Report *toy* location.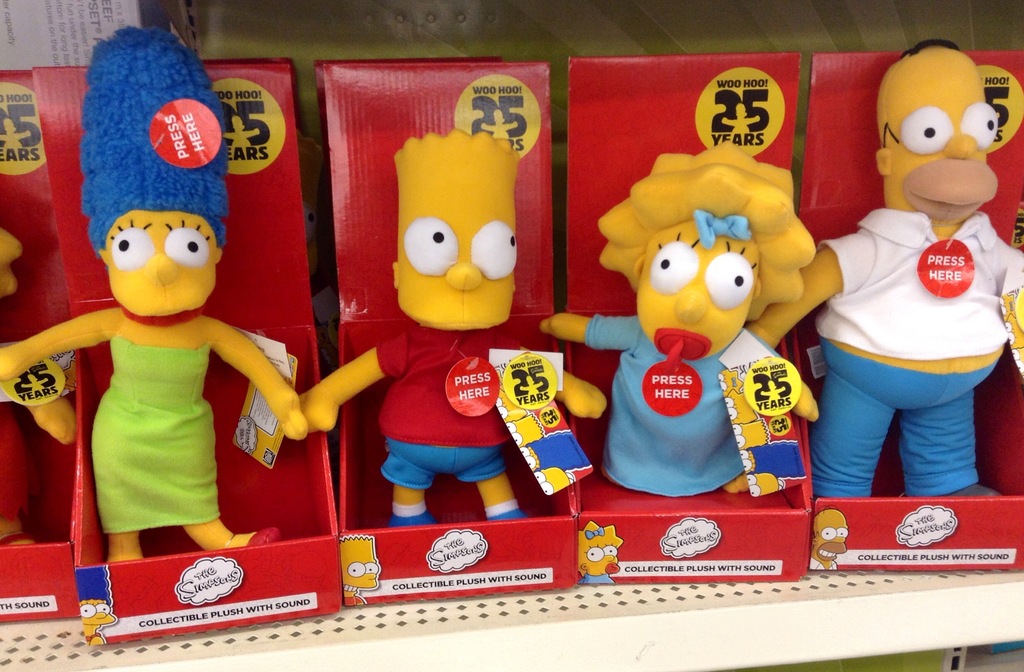
Report: [left=1, top=28, right=308, bottom=559].
